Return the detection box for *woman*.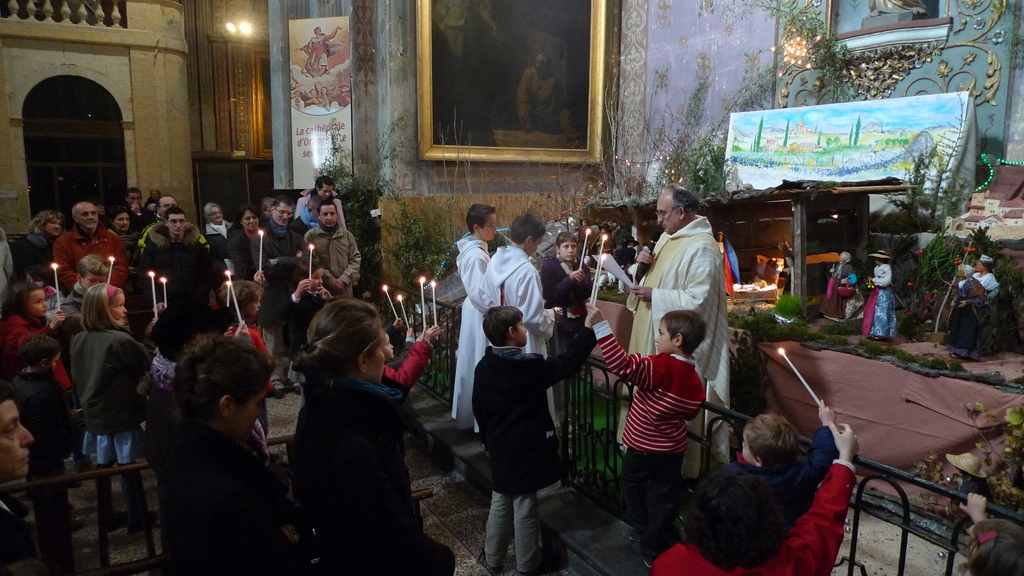
{"left": 208, "top": 203, "right": 235, "bottom": 257}.
